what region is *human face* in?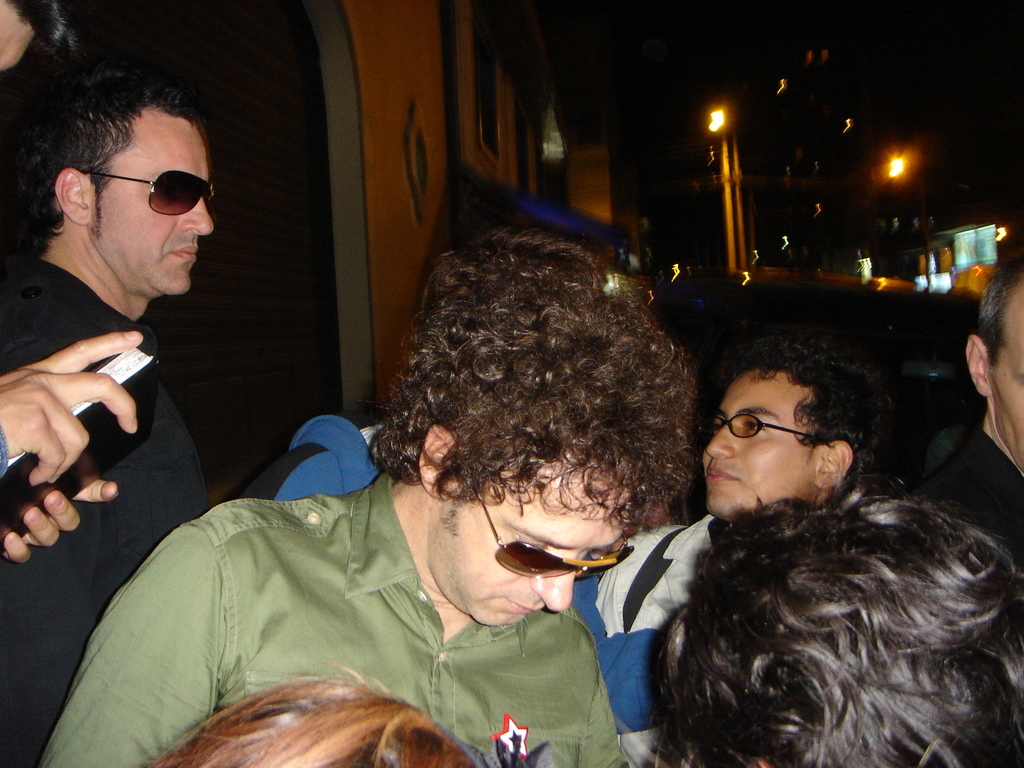
l=443, t=468, r=625, b=632.
